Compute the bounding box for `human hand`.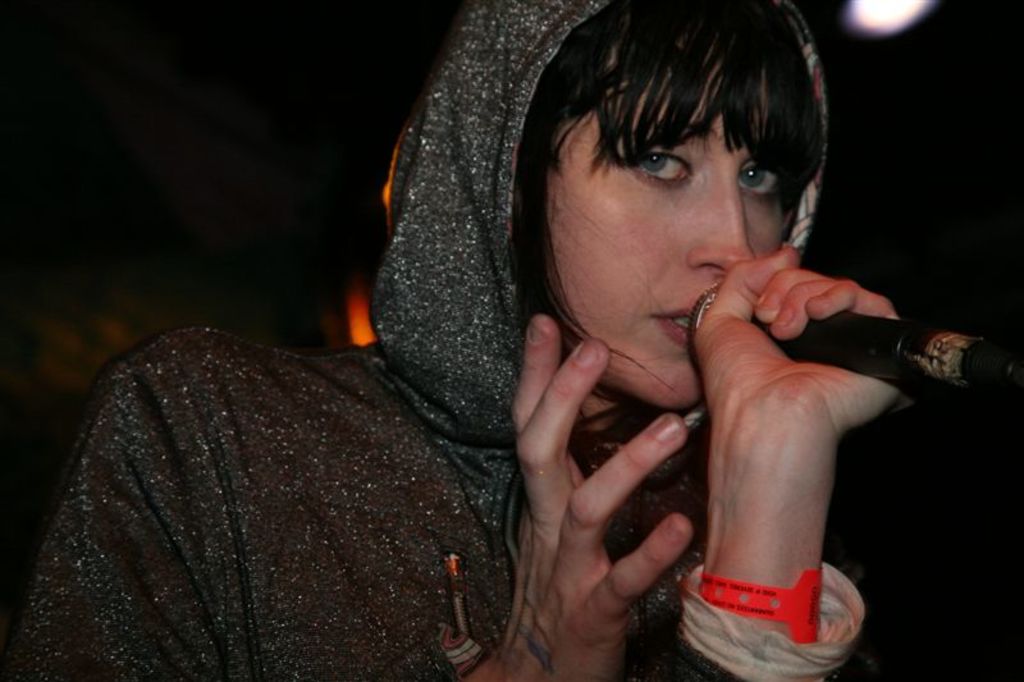
[504, 312, 695, 681].
